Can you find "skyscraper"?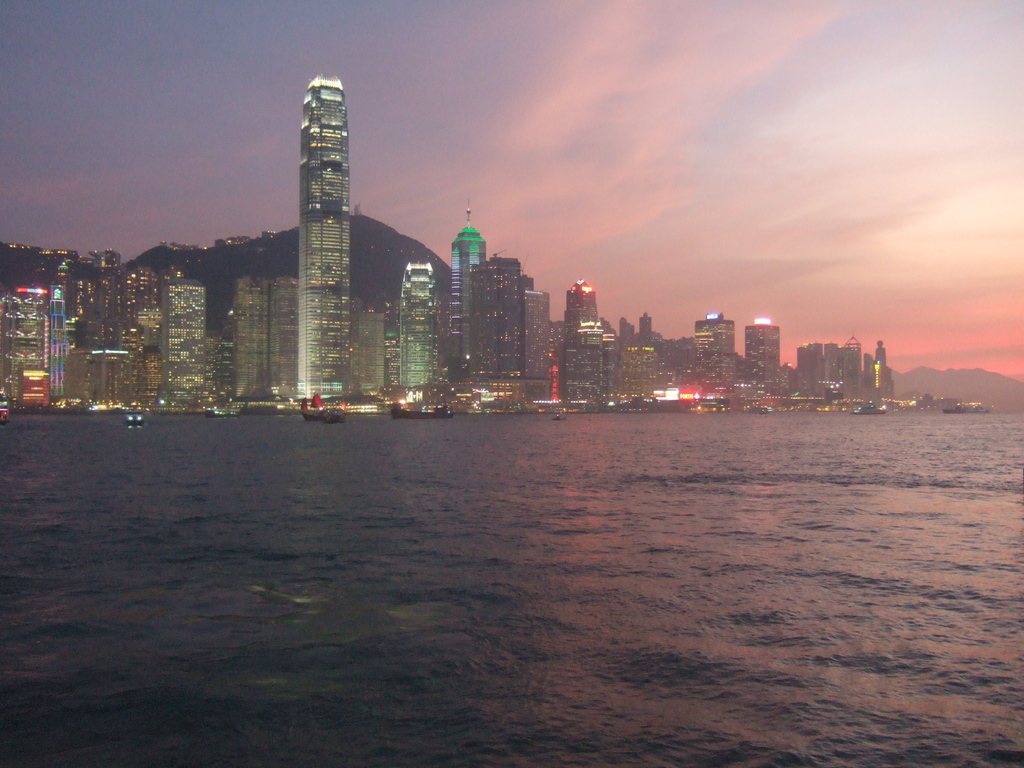
Yes, bounding box: x1=482, y1=253, x2=534, y2=374.
